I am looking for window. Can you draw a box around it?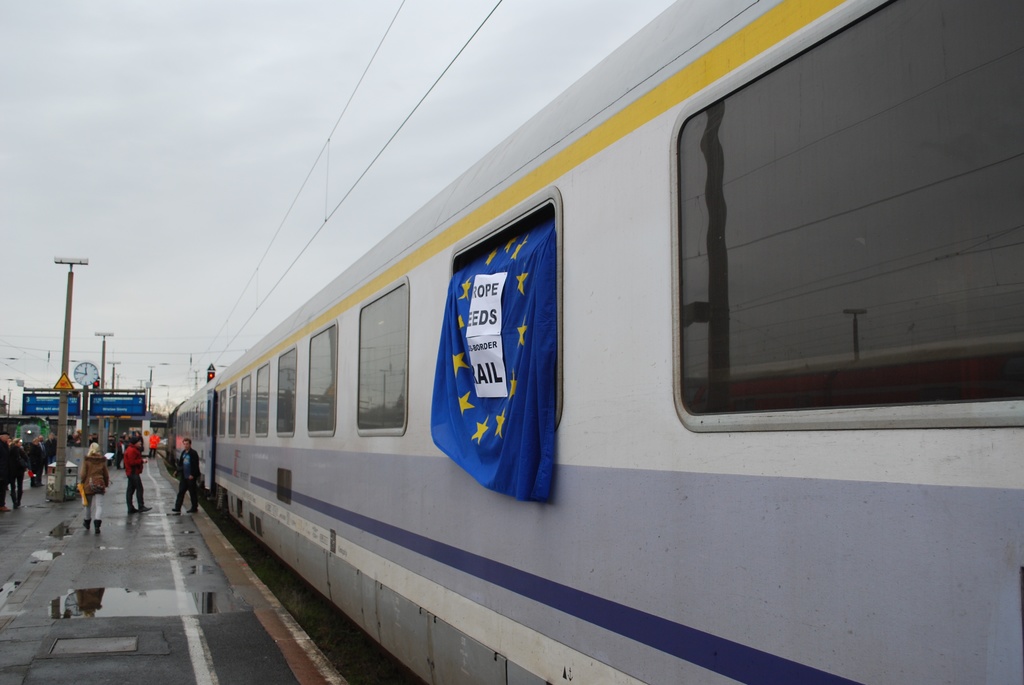
Sure, the bounding box is bbox=(307, 320, 335, 434).
